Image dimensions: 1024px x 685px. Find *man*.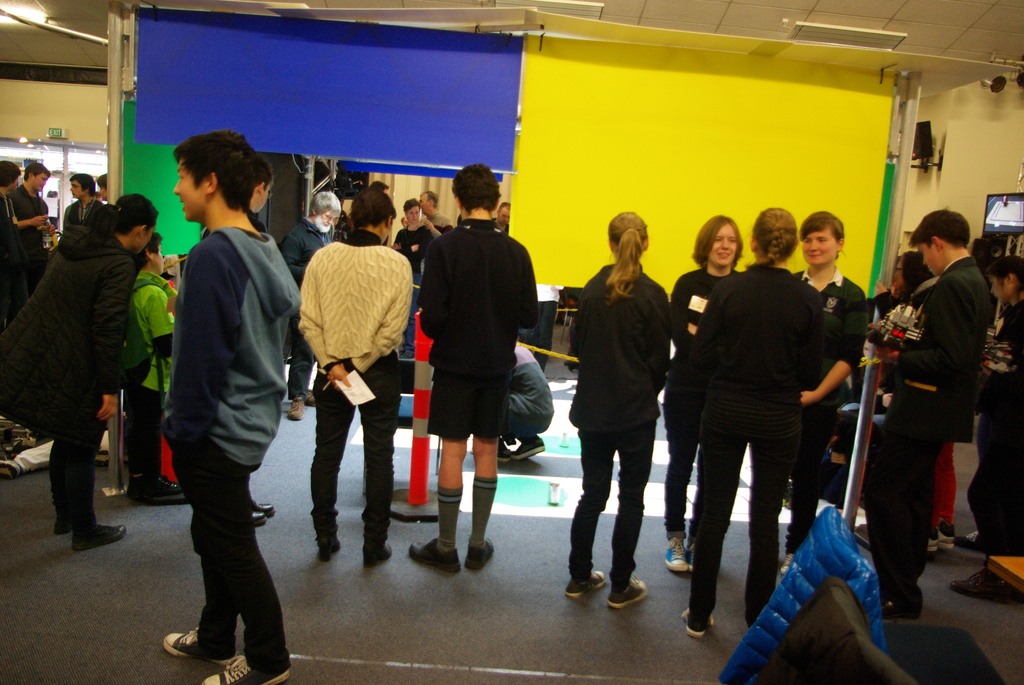
x1=12 y1=161 x2=55 y2=295.
